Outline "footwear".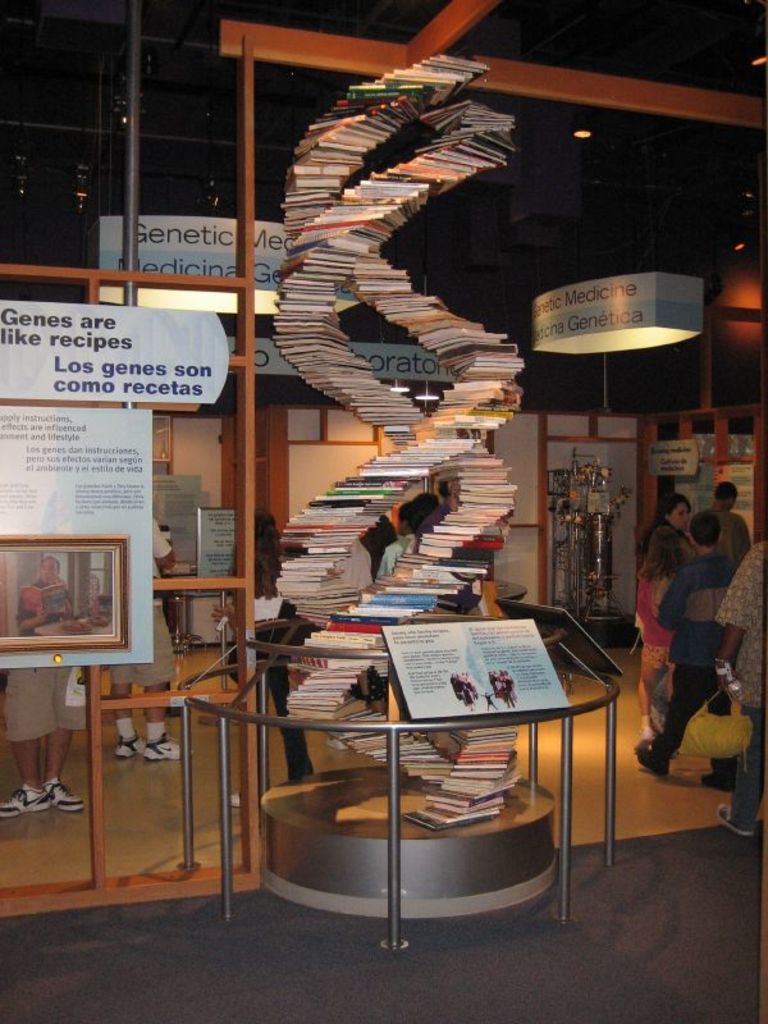
Outline: [712, 696, 735, 724].
